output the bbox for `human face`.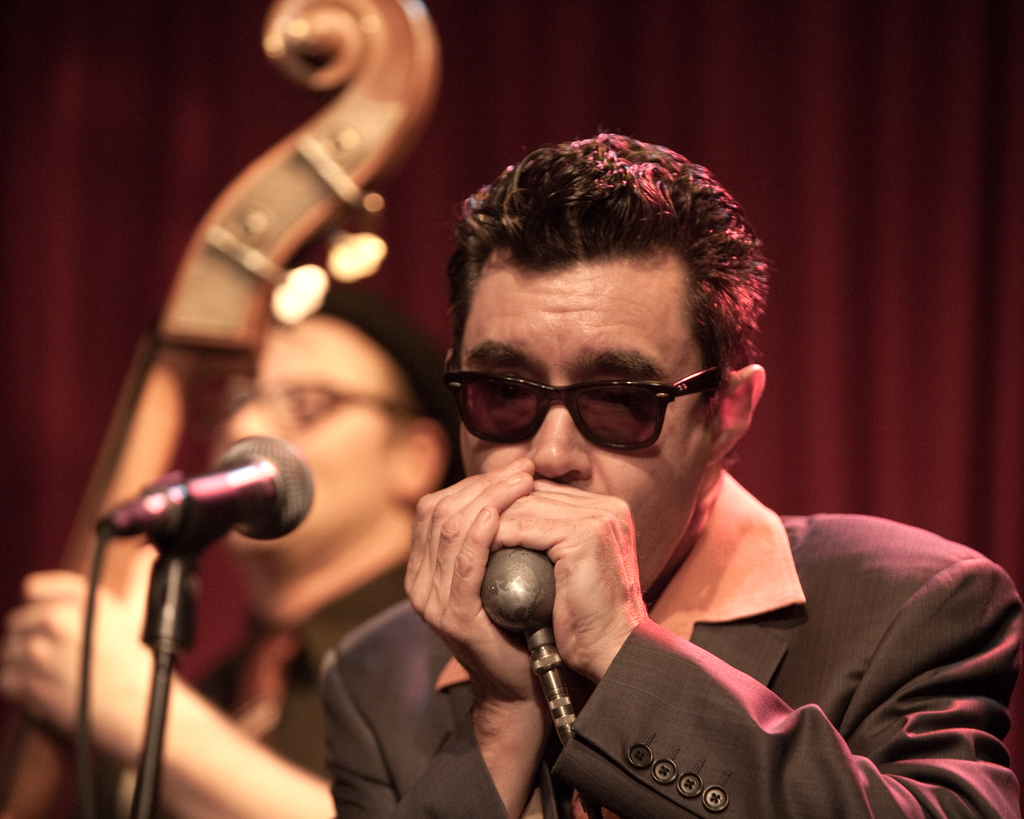
x1=216, y1=319, x2=392, y2=549.
